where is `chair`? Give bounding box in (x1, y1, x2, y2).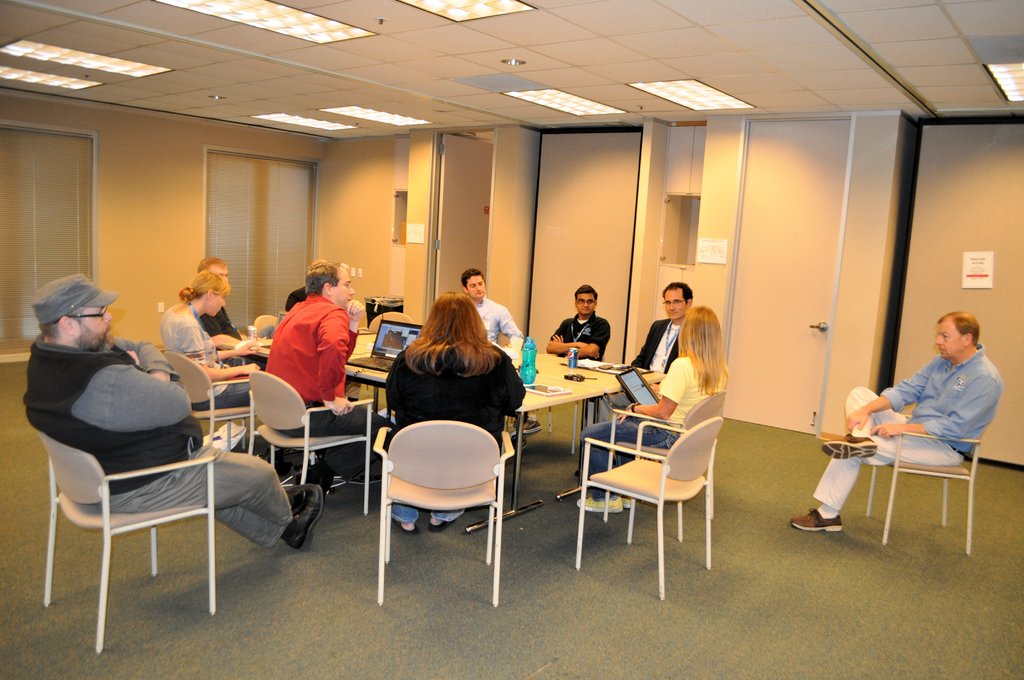
(611, 387, 730, 537).
